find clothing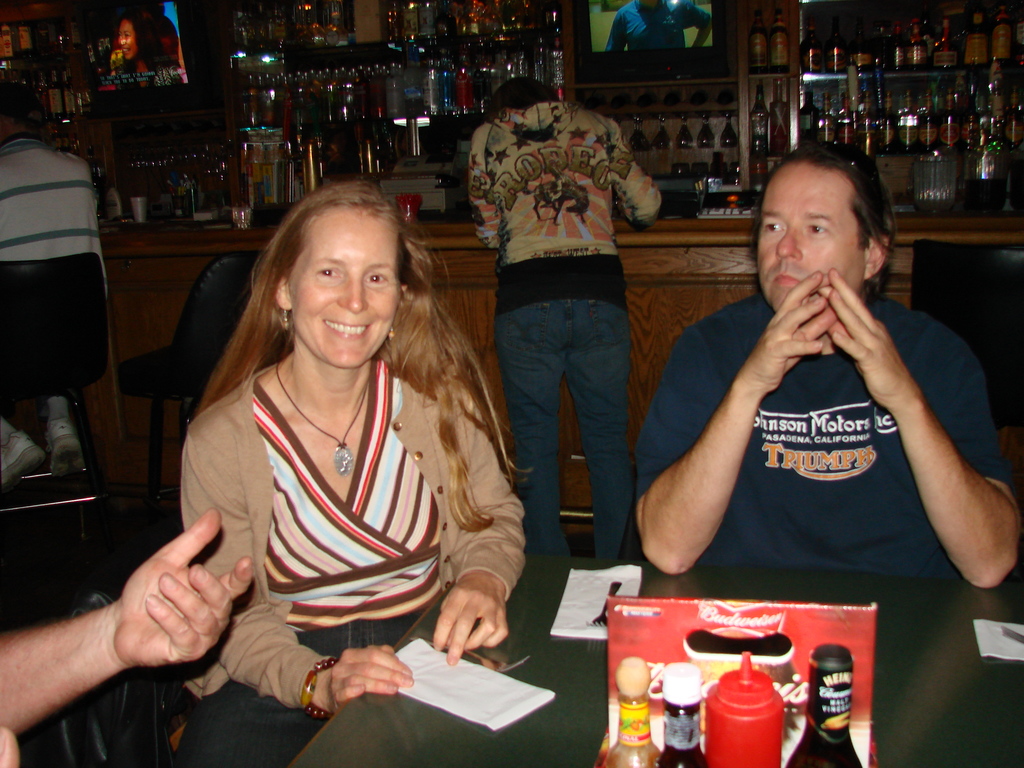
Rect(603, 0, 712, 51)
